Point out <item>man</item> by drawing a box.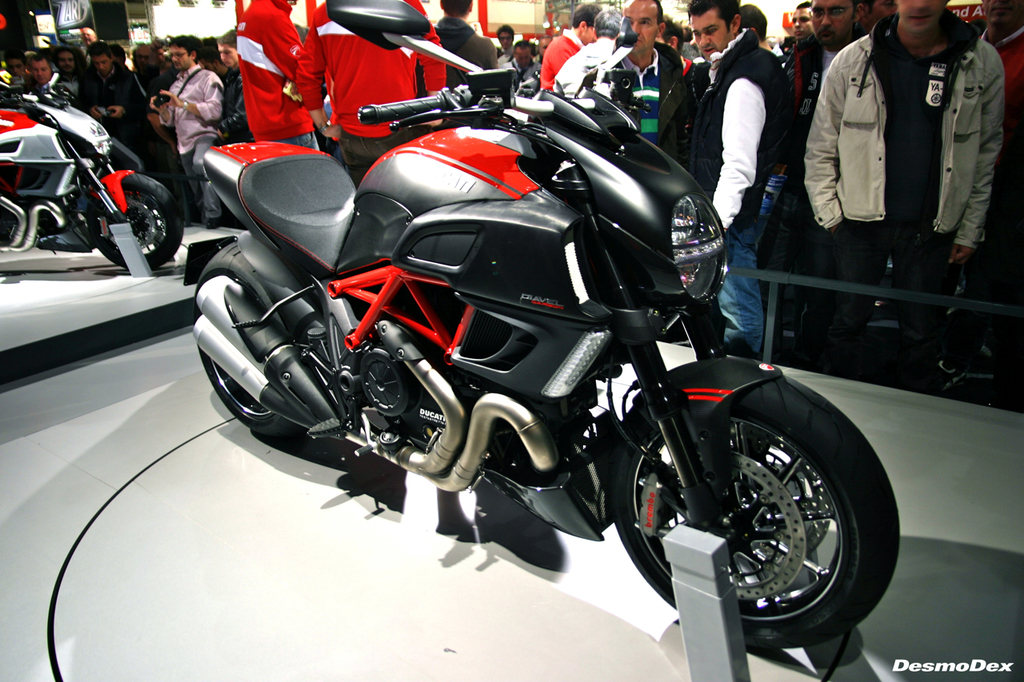
[215,33,247,142].
